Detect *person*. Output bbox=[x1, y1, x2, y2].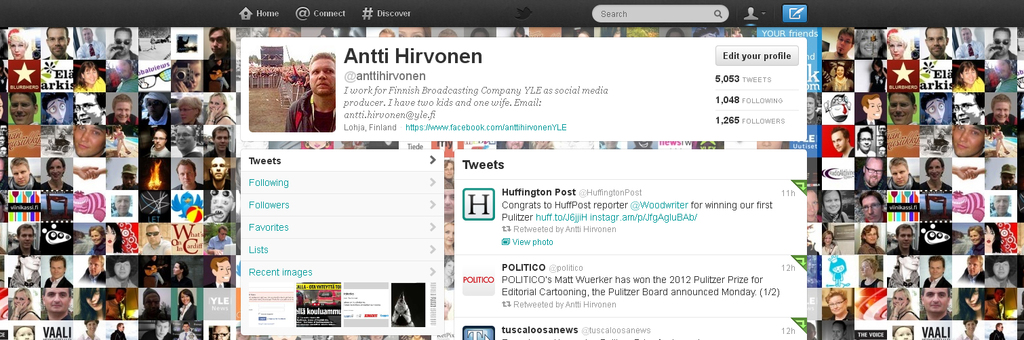
bbox=[208, 98, 234, 127].
